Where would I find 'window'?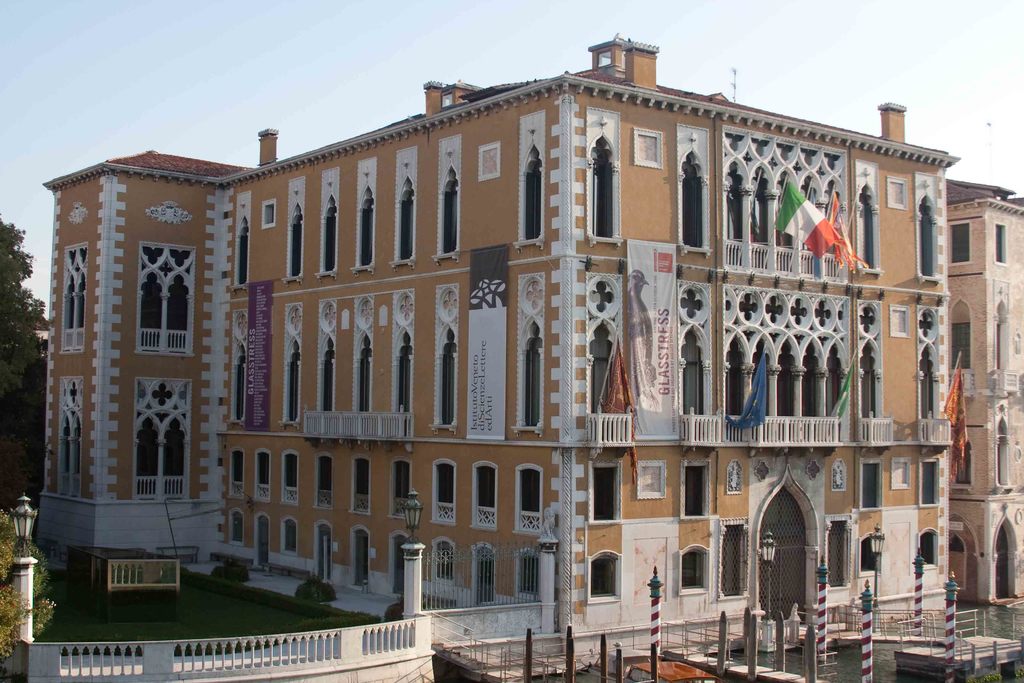
At select_region(429, 541, 456, 582).
